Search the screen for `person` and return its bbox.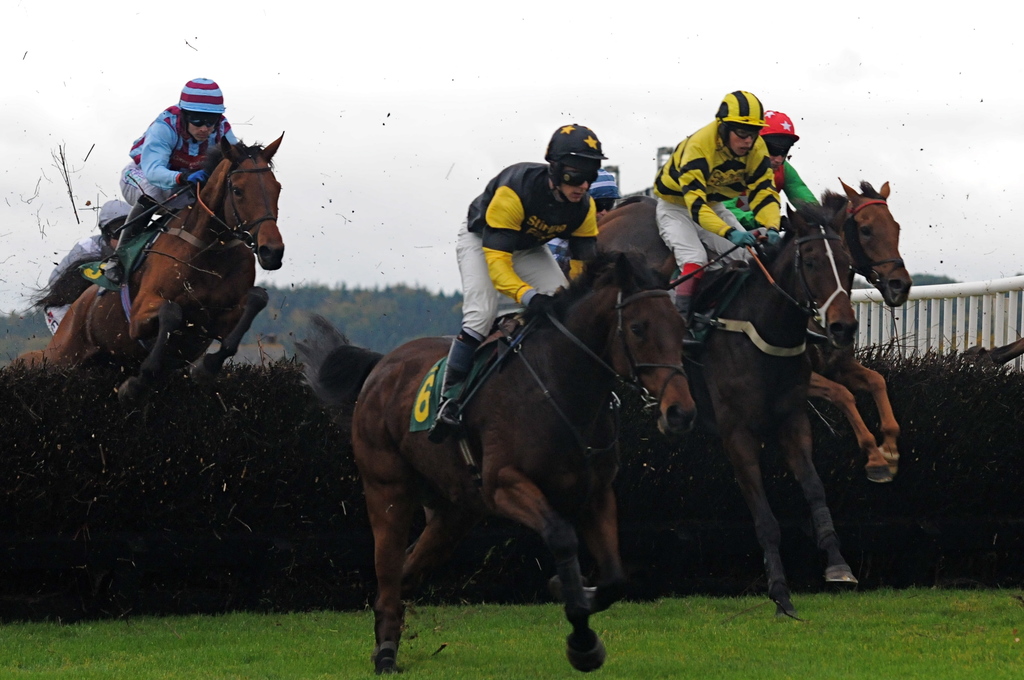
Found: 720:110:818:254.
